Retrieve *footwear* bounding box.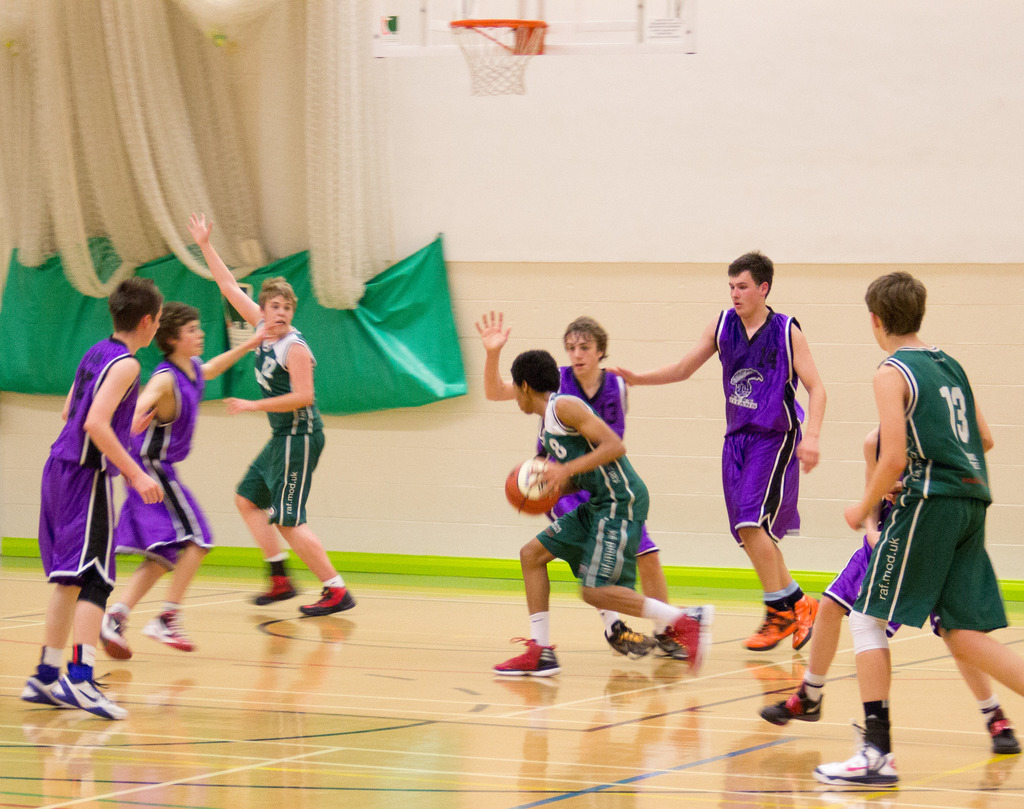
Bounding box: (x1=819, y1=740, x2=906, y2=787).
